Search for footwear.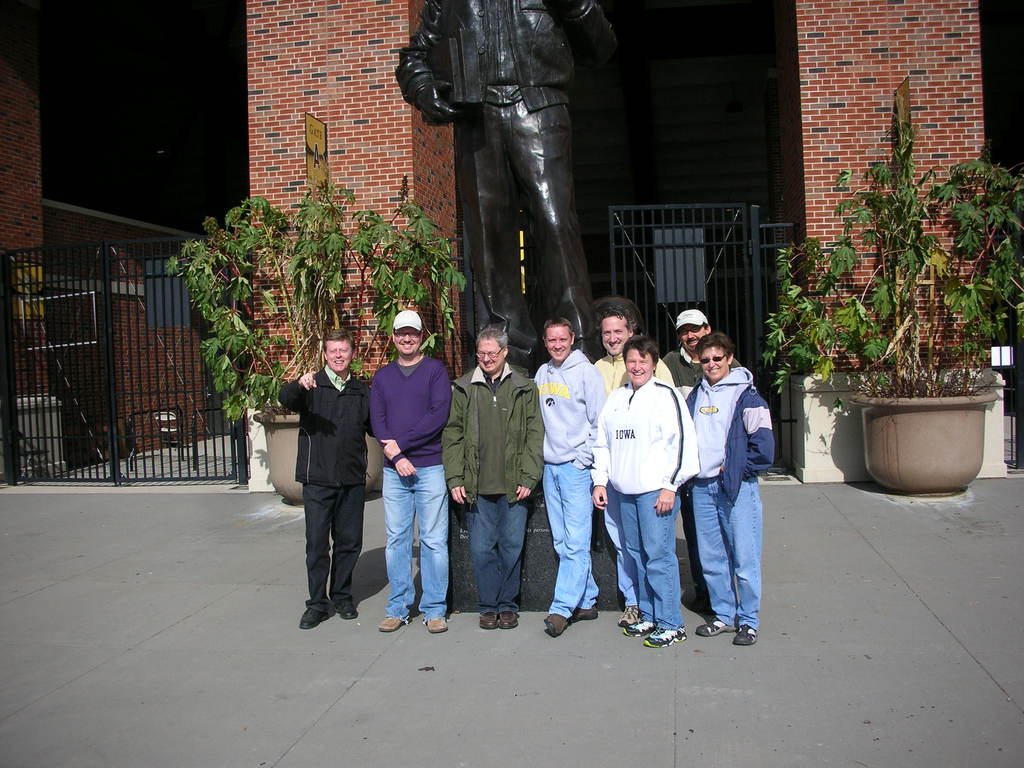
Found at l=380, t=614, r=405, b=633.
